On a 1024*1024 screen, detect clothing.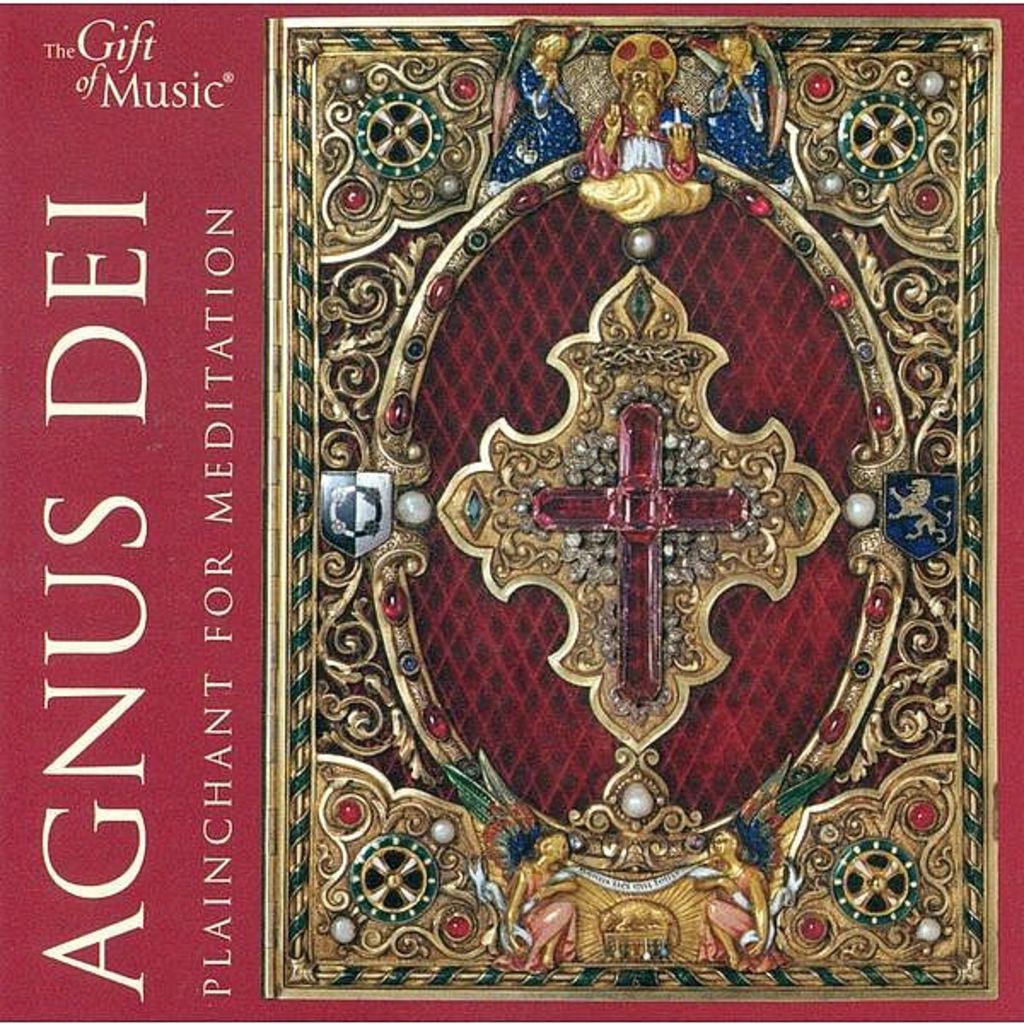
575/96/713/225.
